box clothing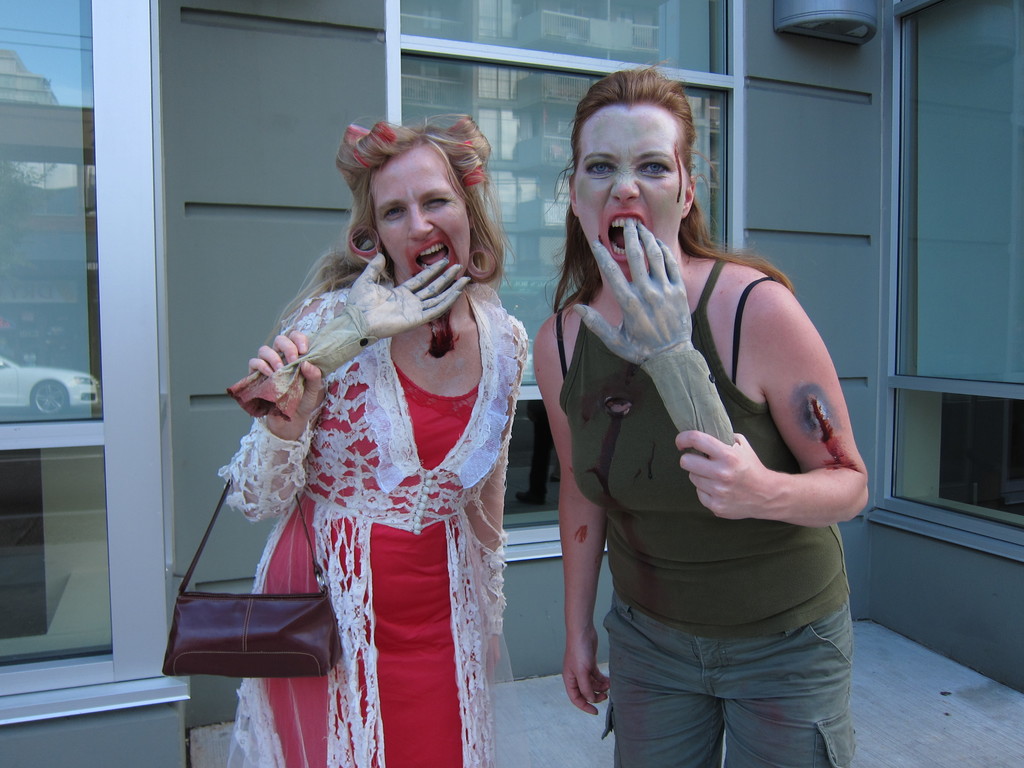
pyautogui.locateOnScreen(217, 274, 533, 767)
